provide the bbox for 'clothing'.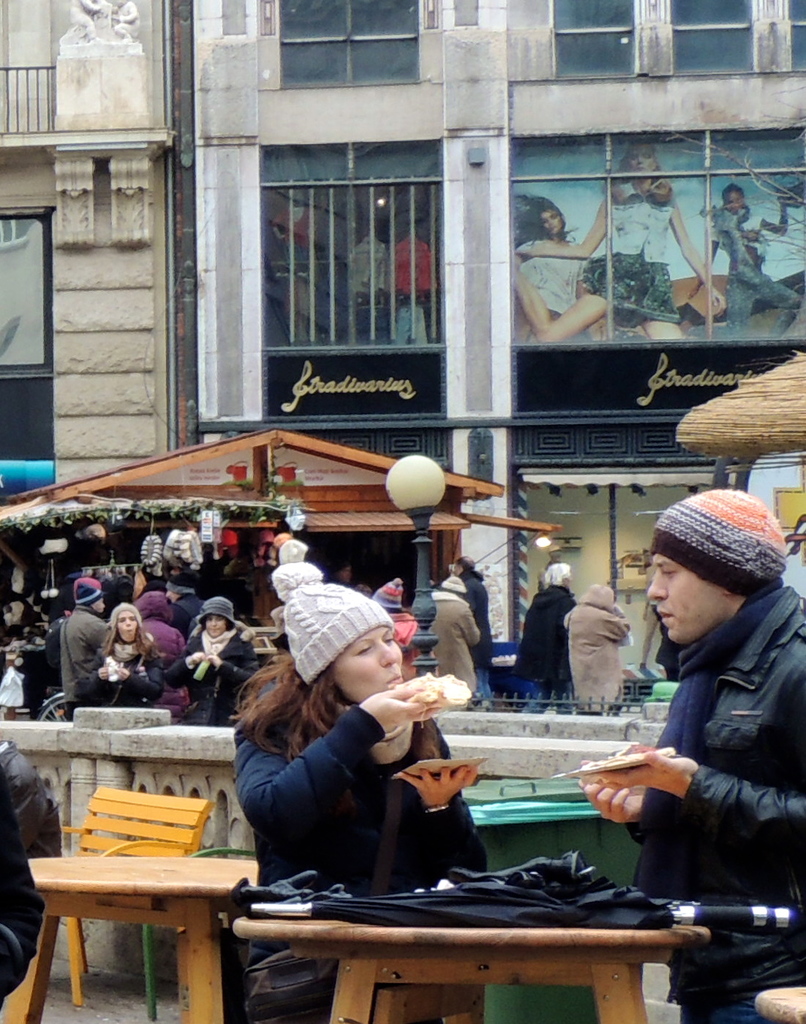
rect(505, 585, 580, 729).
